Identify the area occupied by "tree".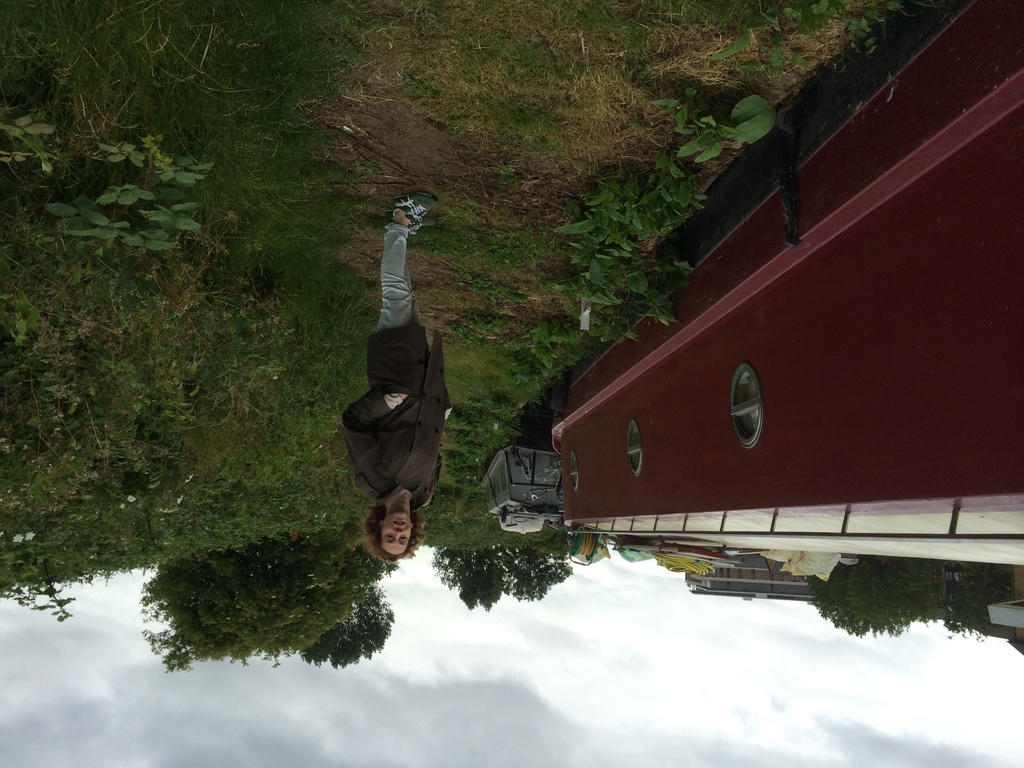
Area: 435,538,572,610.
